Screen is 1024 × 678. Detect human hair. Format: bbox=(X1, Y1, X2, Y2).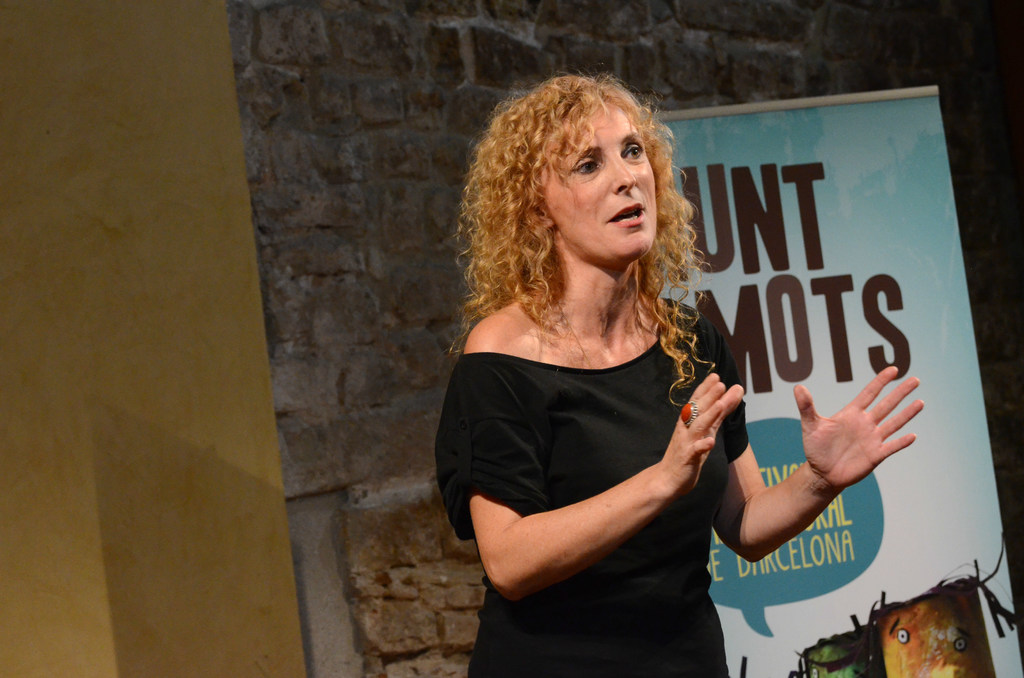
bbox=(459, 65, 687, 353).
